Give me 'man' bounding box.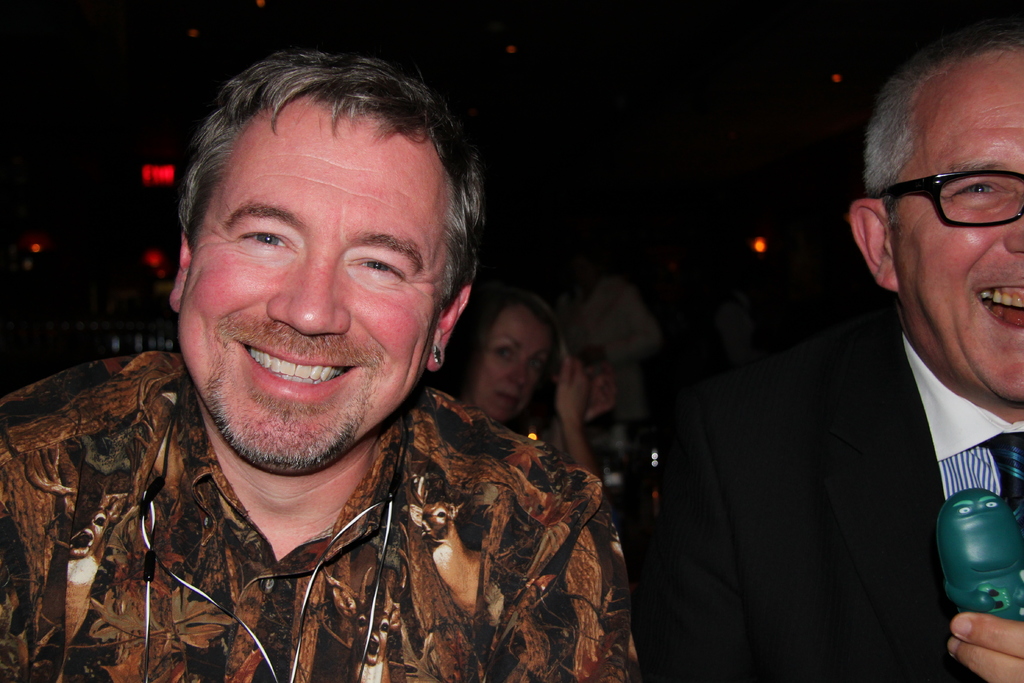
687:29:1023:682.
